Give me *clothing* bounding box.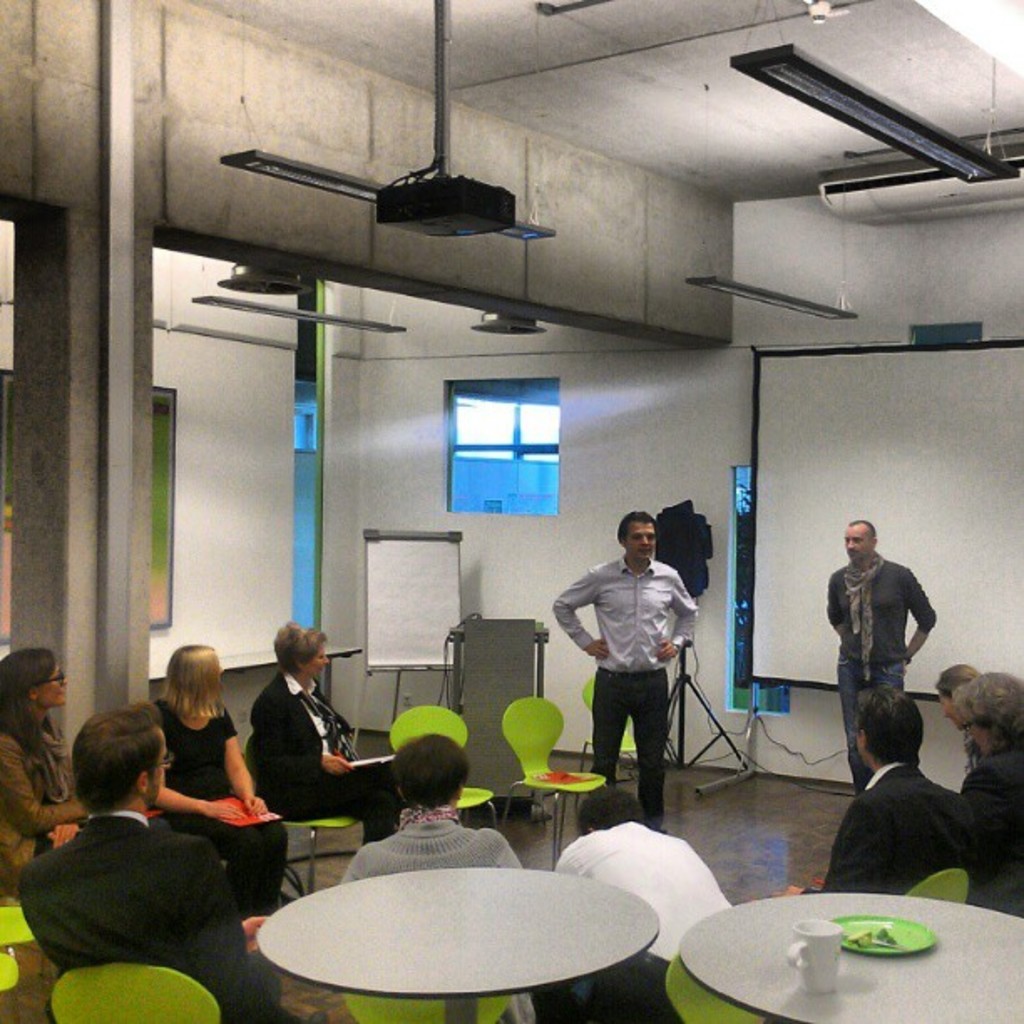
[8,812,289,1022].
